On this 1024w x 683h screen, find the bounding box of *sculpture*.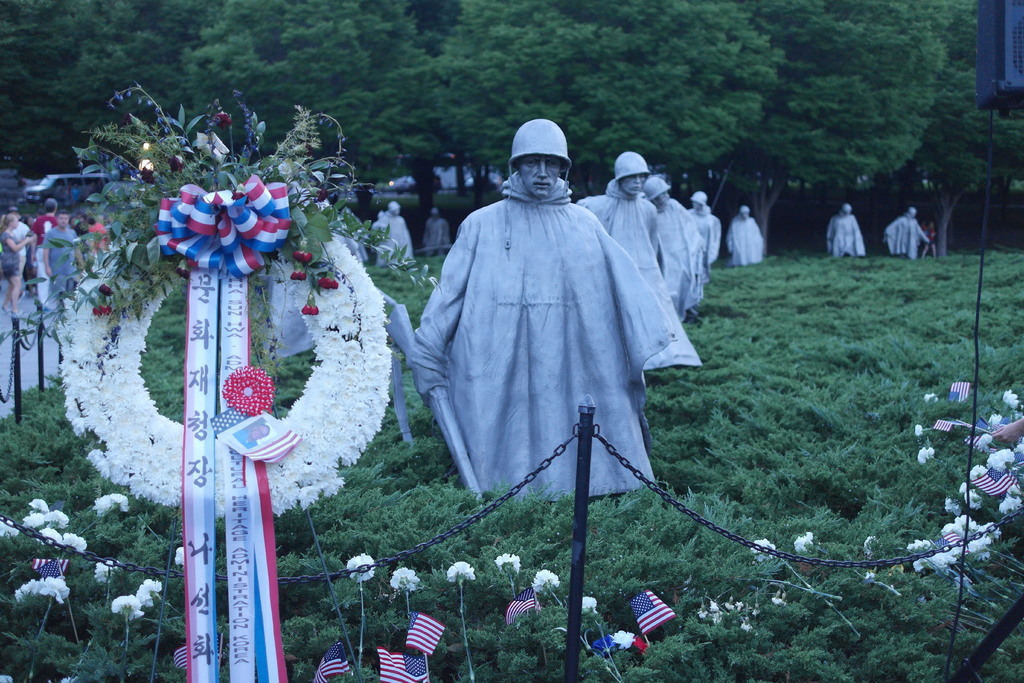
Bounding box: BBox(878, 202, 938, 254).
